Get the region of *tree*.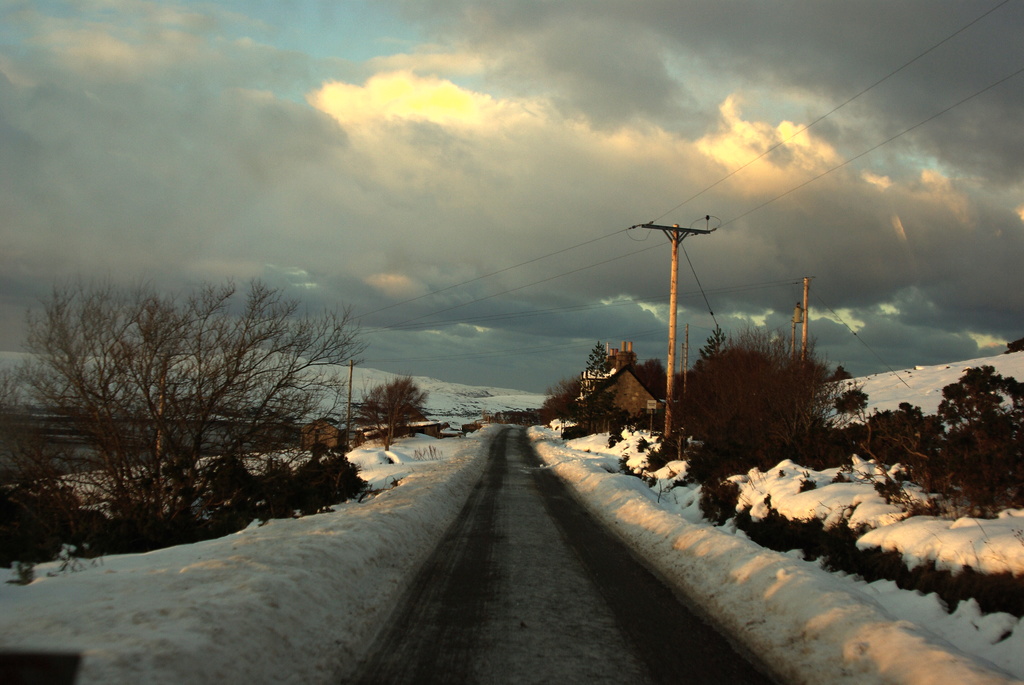
357/374/429/449.
